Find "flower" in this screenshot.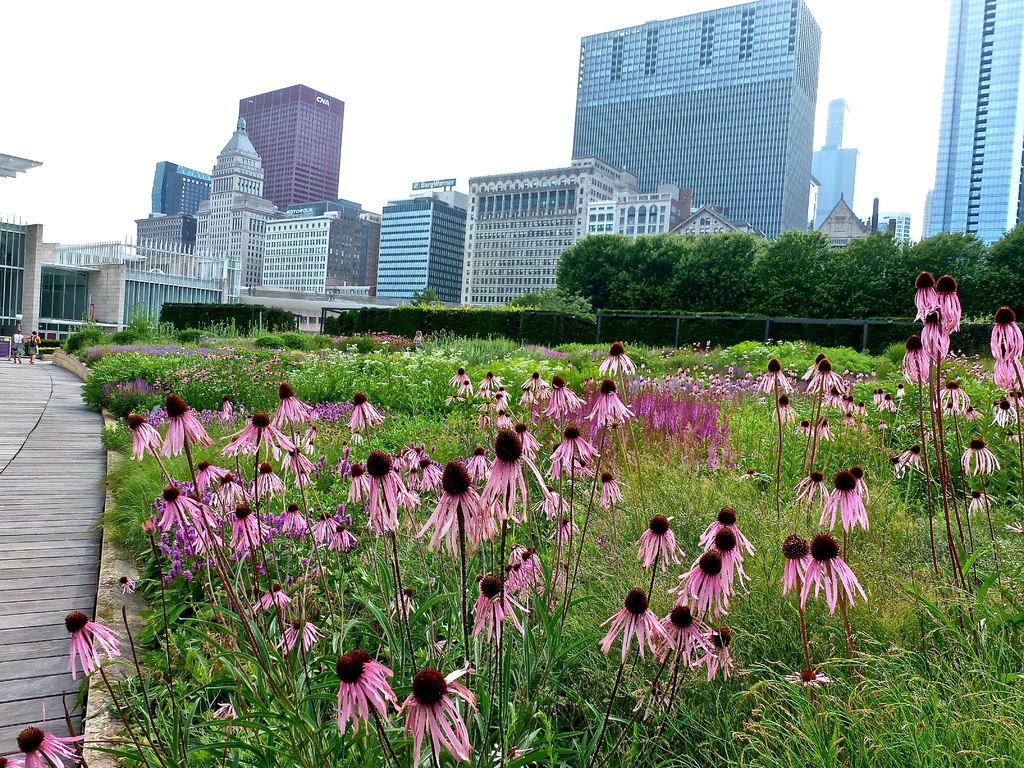
The bounding box for "flower" is Rect(595, 333, 641, 384).
